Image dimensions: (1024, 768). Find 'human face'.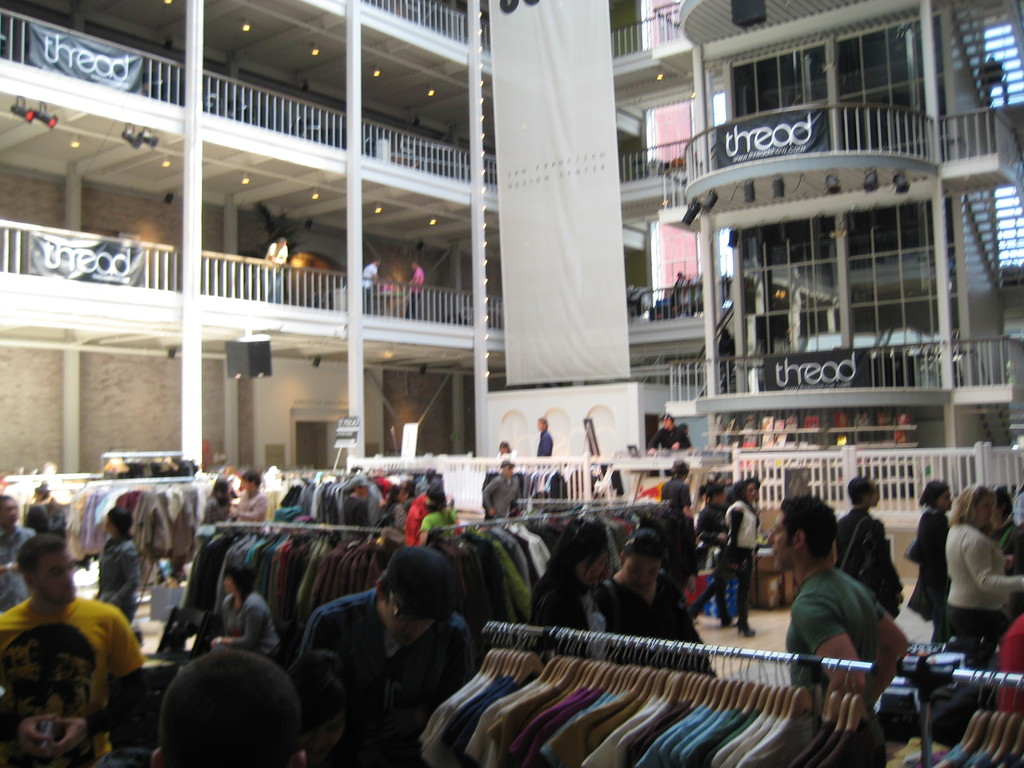
(left=626, top=554, right=663, bottom=593).
